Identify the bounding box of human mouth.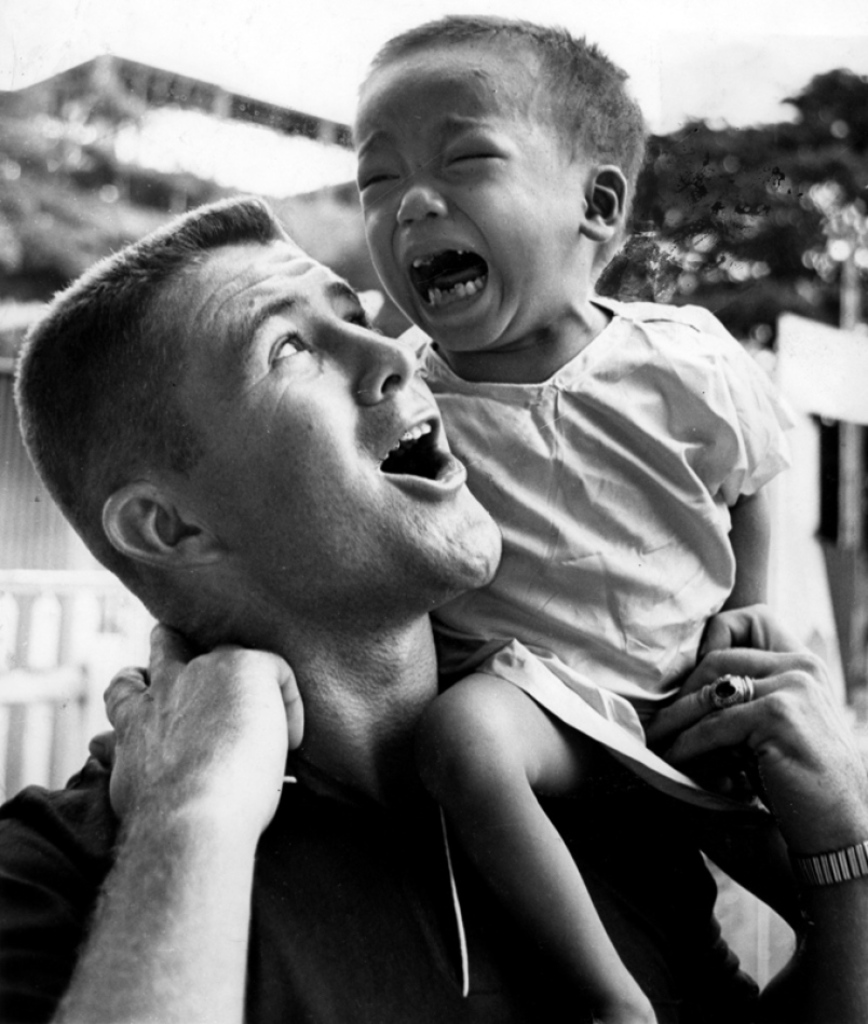
bbox=[371, 401, 465, 493].
